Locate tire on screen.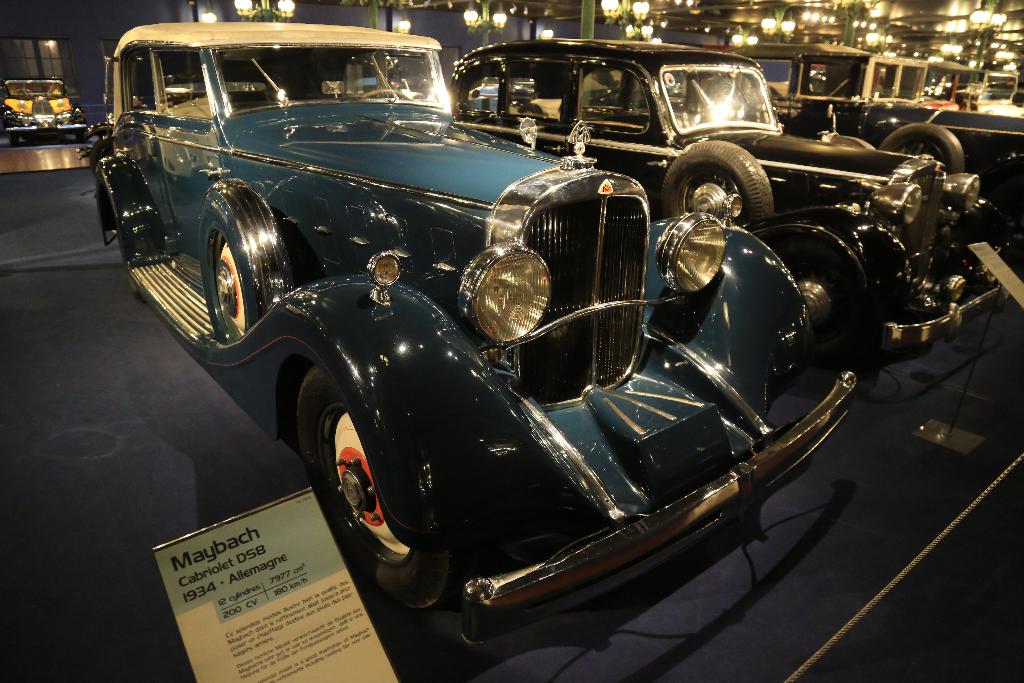
On screen at box(876, 122, 967, 174).
